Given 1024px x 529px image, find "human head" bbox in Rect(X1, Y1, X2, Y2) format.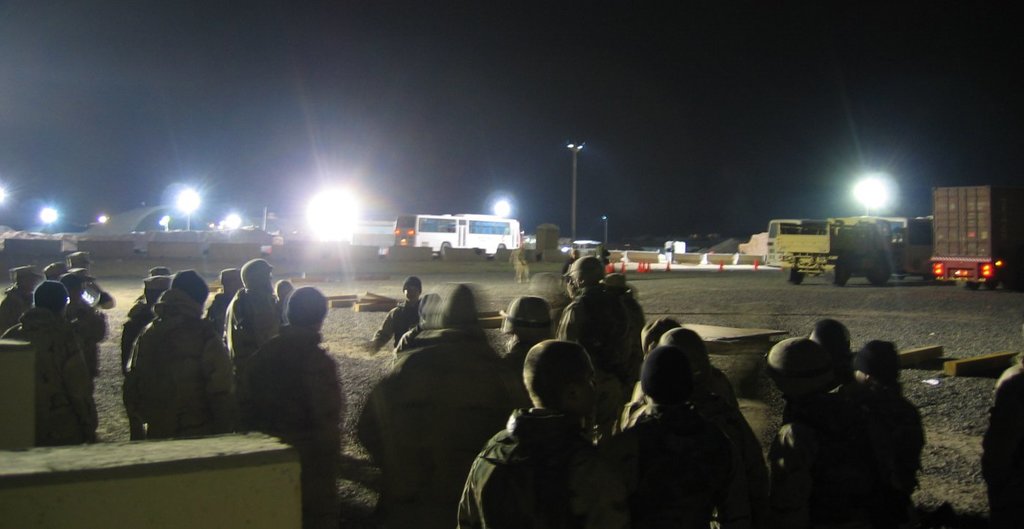
Rect(639, 339, 697, 400).
